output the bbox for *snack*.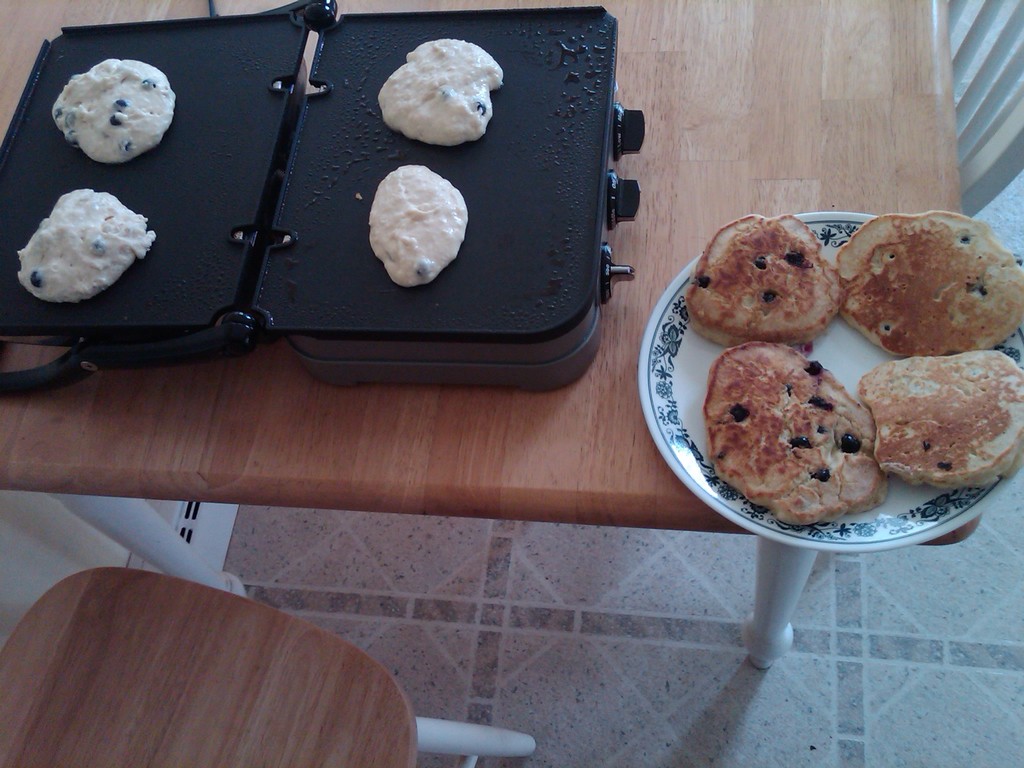
Rect(703, 340, 886, 524).
